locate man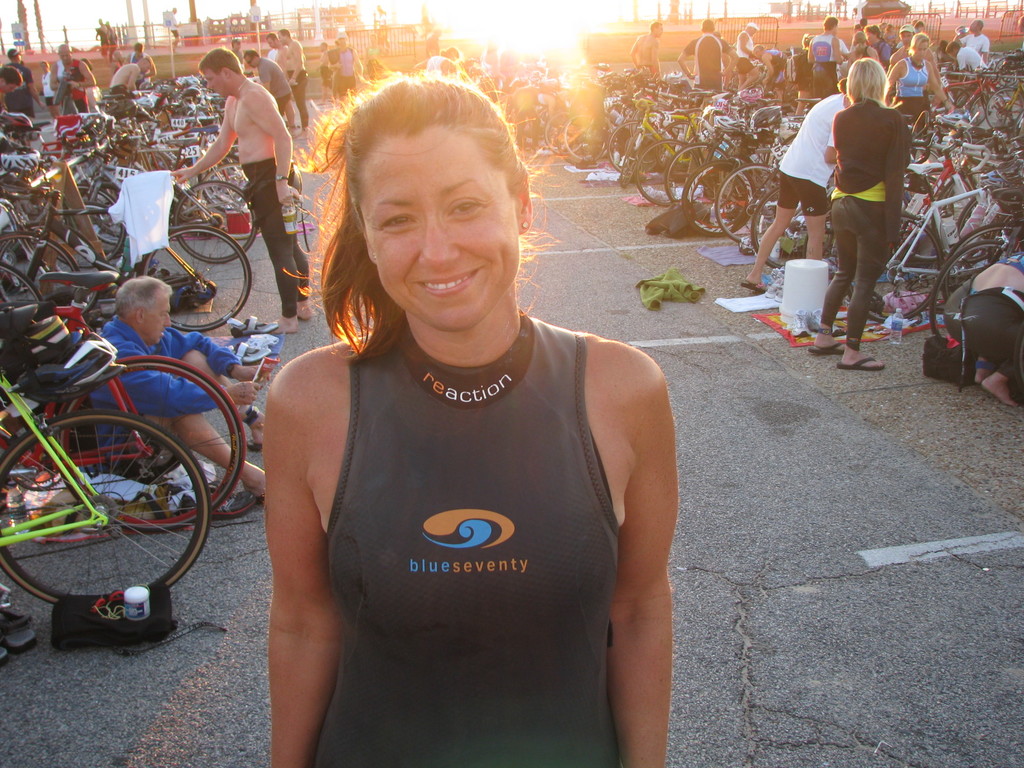
[left=1, top=46, right=45, bottom=125]
